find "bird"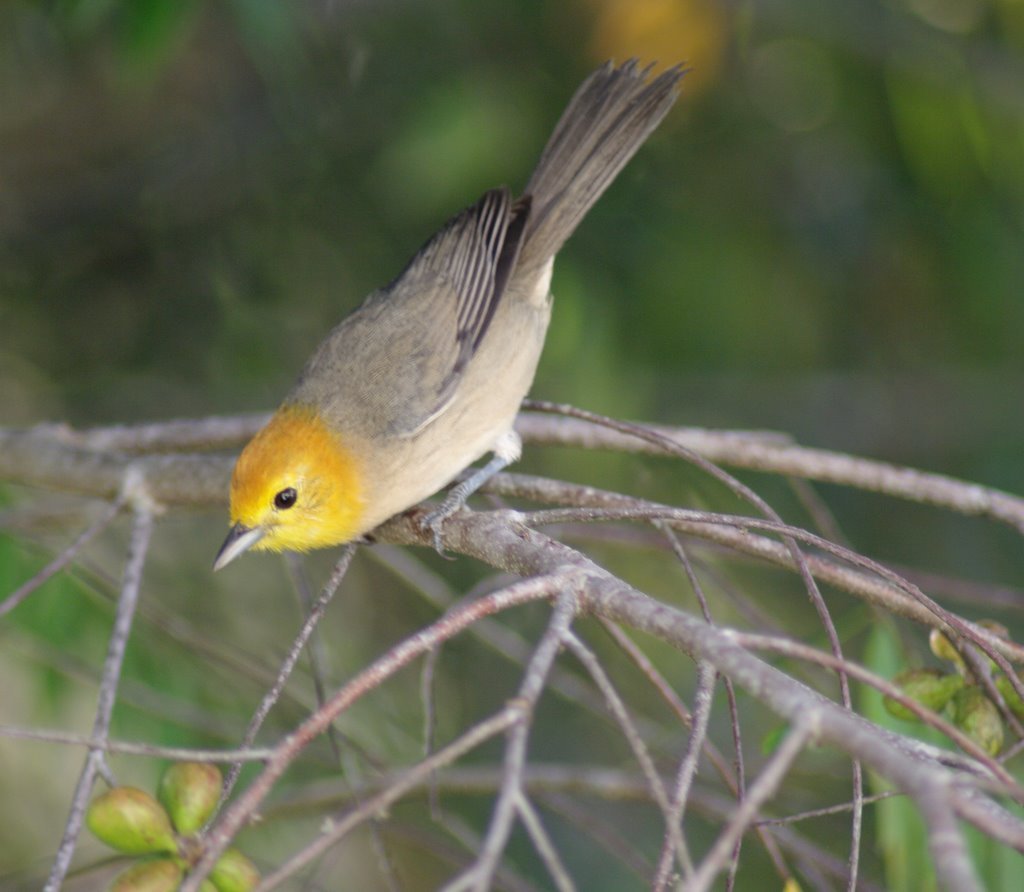
rect(212, 73, 682, 568)
